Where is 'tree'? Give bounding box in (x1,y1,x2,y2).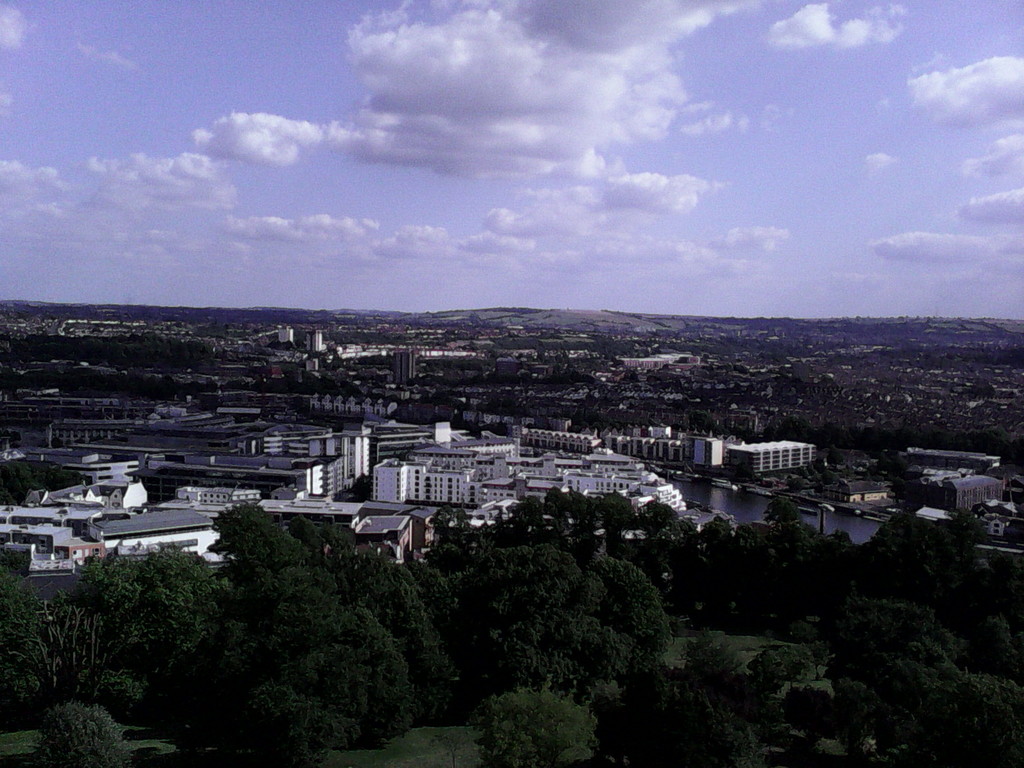
(700,516,739,611).
